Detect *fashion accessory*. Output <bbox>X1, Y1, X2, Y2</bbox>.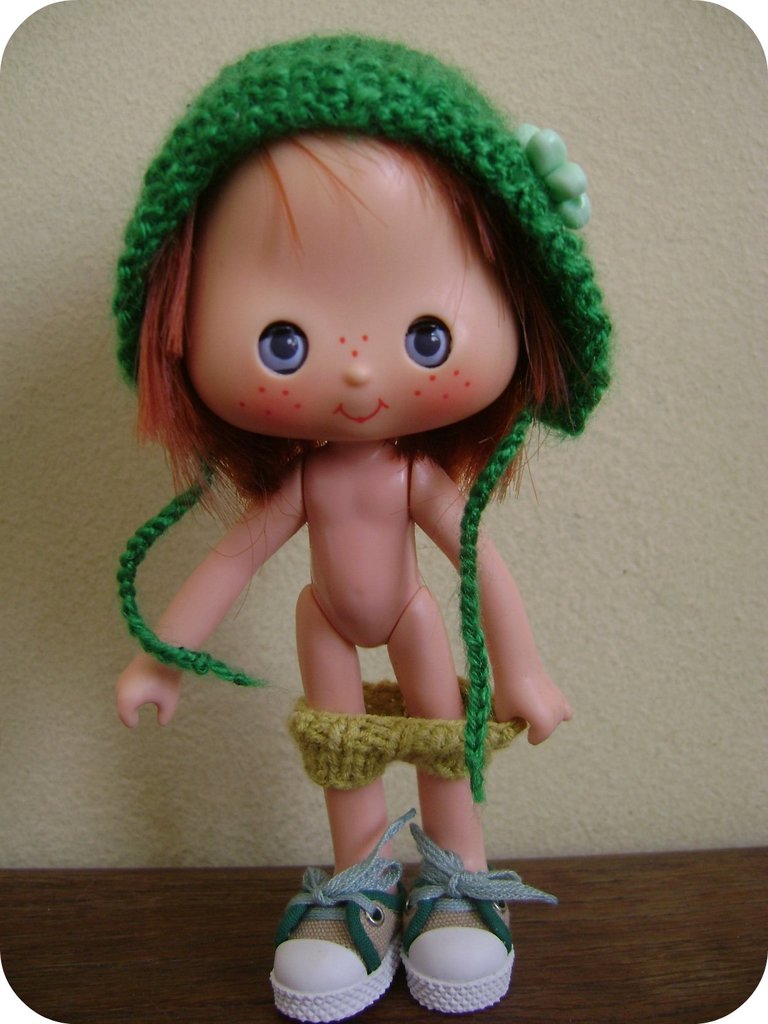
<bbox>383, 824, 547, 1012</bbox>.
